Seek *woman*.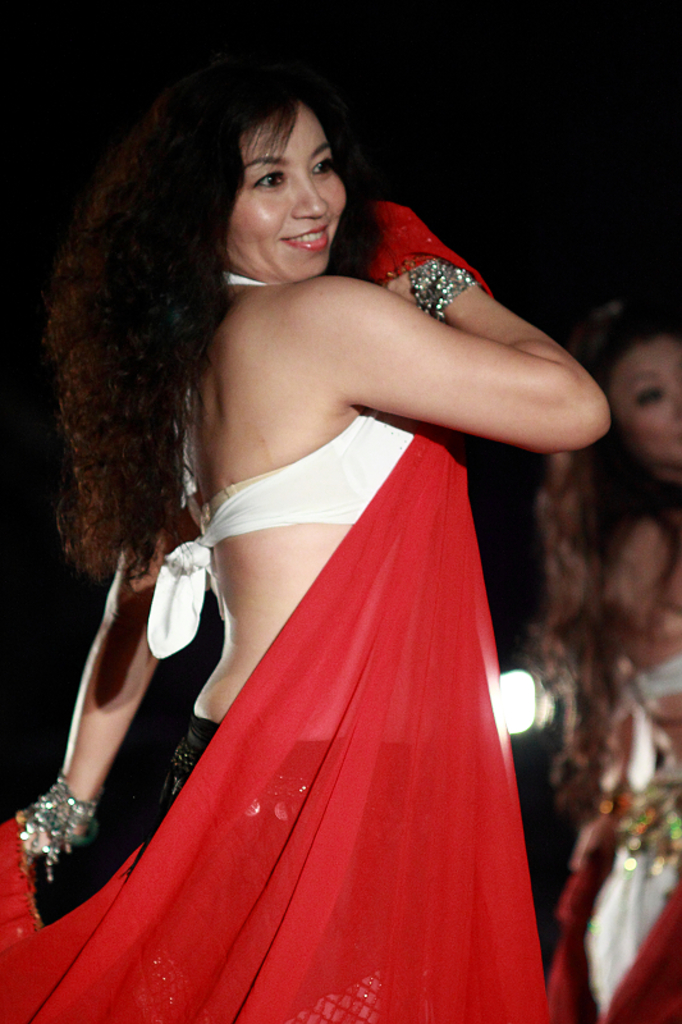
box=[548, 285, 678, 1014].
